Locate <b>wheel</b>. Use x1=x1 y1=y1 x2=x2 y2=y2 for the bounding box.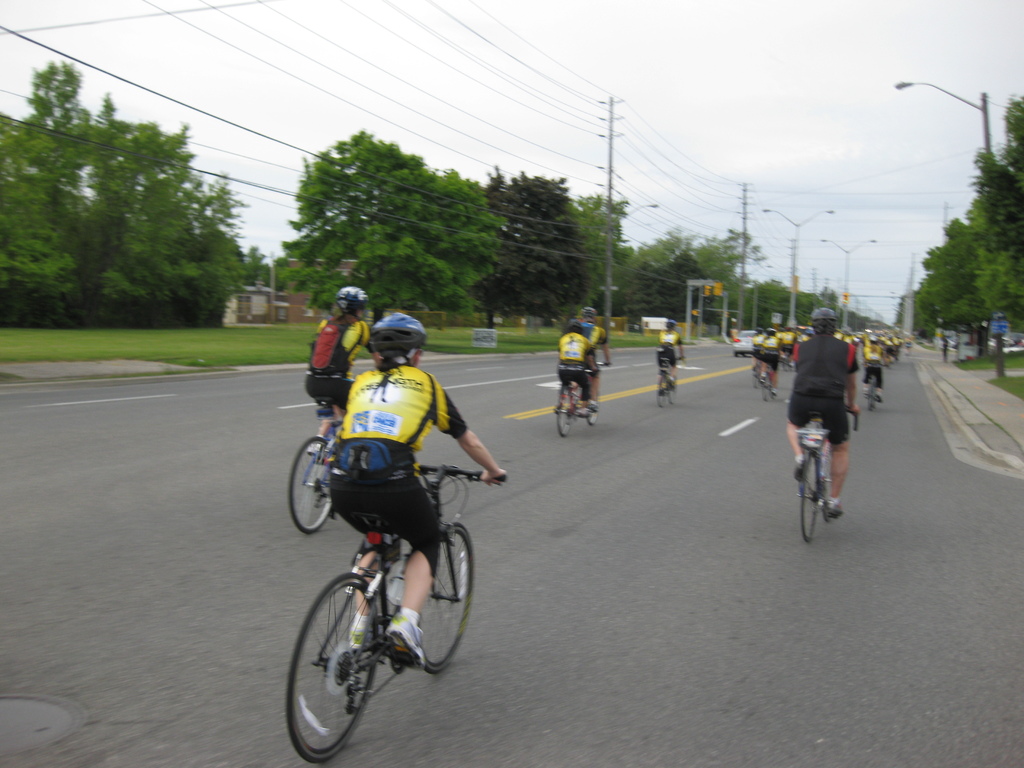
x1=652 y1=379 x2=668 y2=410.
